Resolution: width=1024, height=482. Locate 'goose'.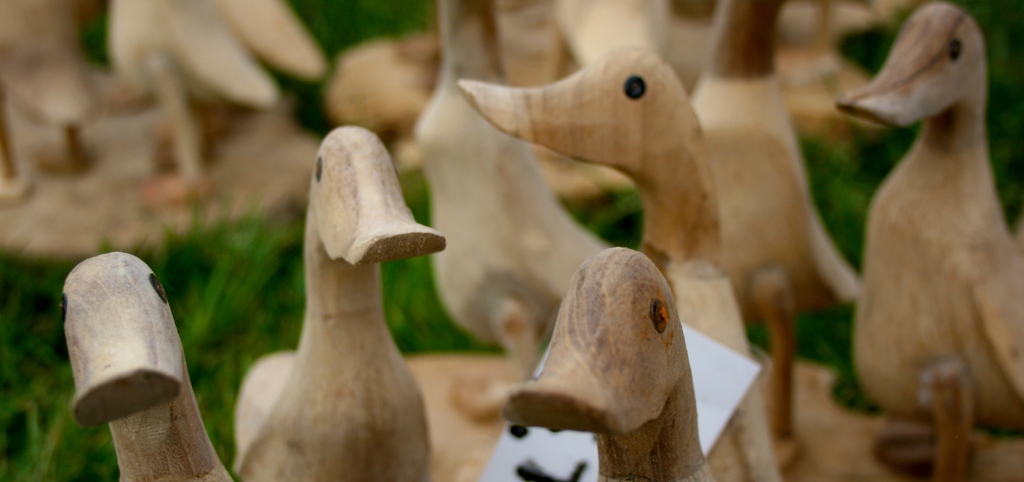
region(0, 0, 1023, 479).
